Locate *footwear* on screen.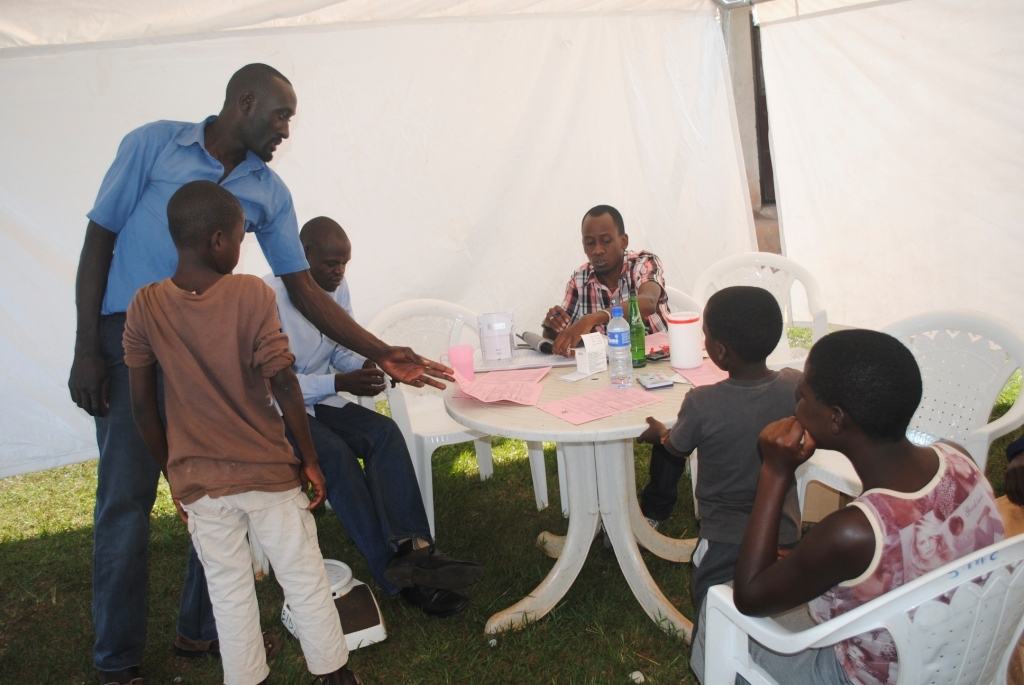
On screen at bbox=(400, 567, 469, 615).
